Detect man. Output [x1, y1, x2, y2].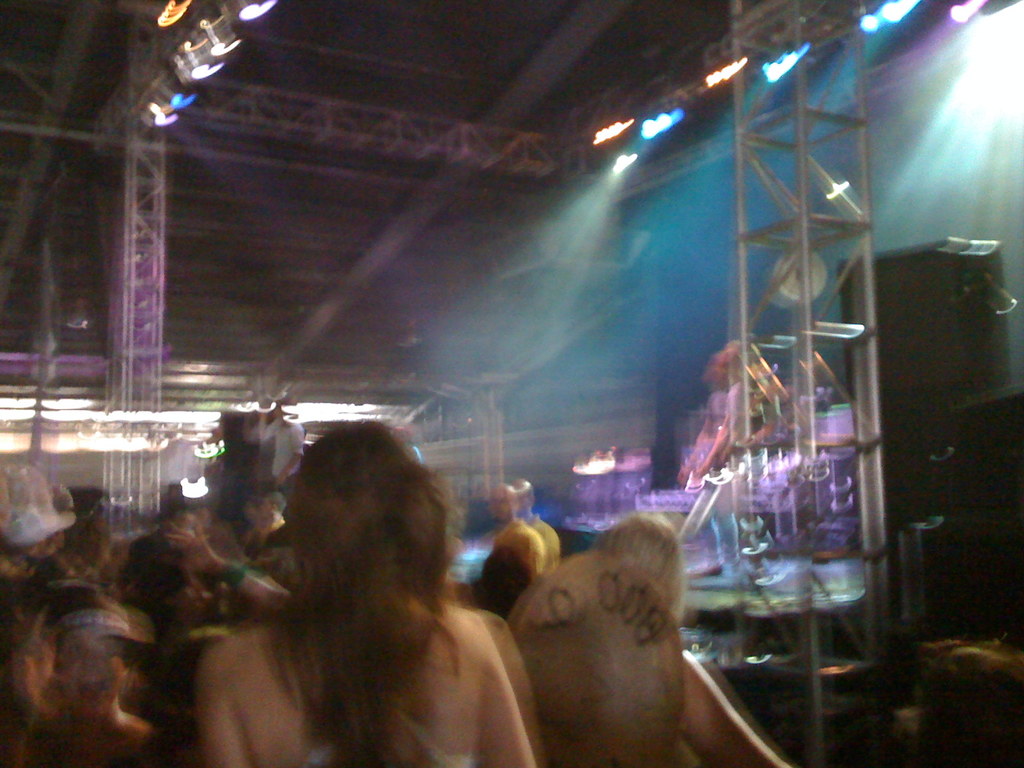
[482, 483, 546, 614].
